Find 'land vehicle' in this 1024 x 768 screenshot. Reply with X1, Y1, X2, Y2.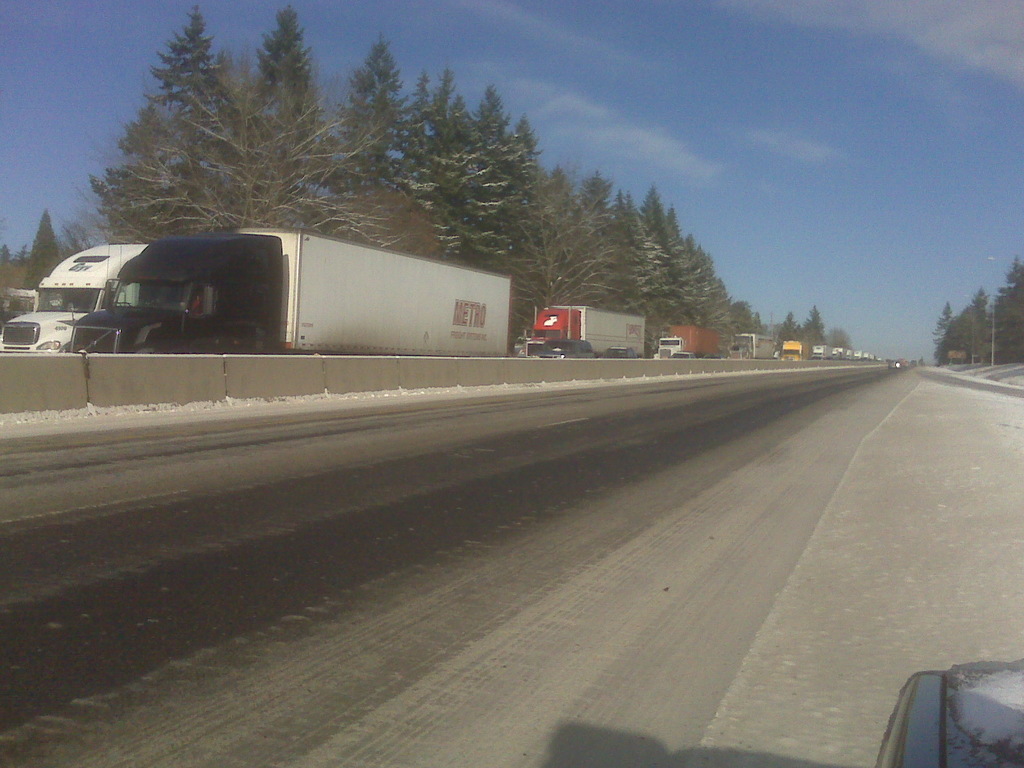
817, 345, 829, 357.
